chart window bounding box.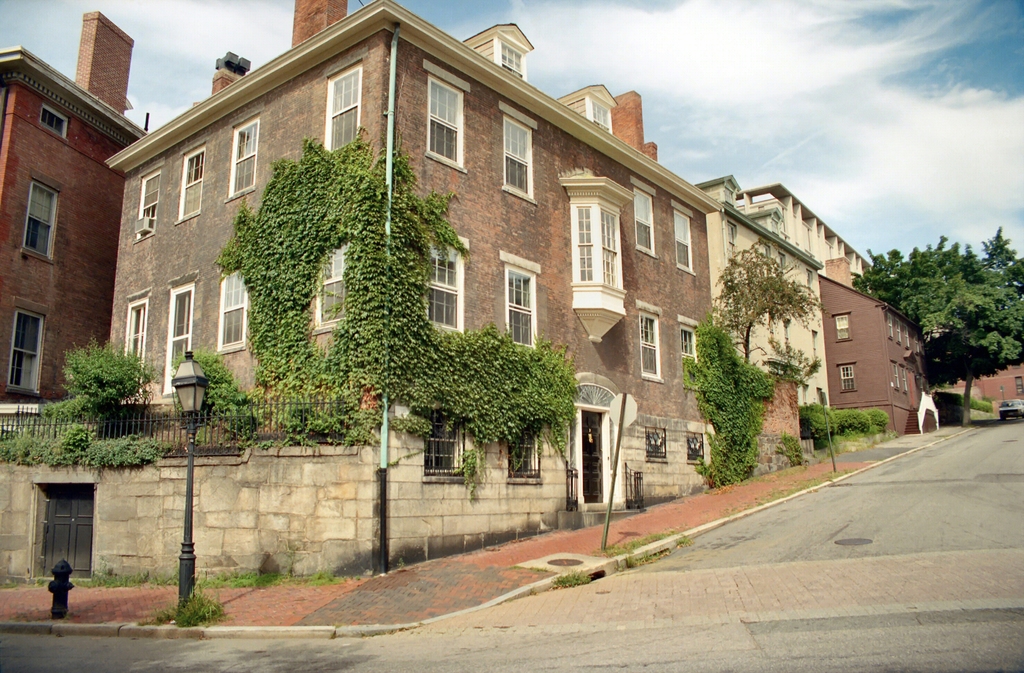
Charted: bbox=(572, 199, 593, 281).
